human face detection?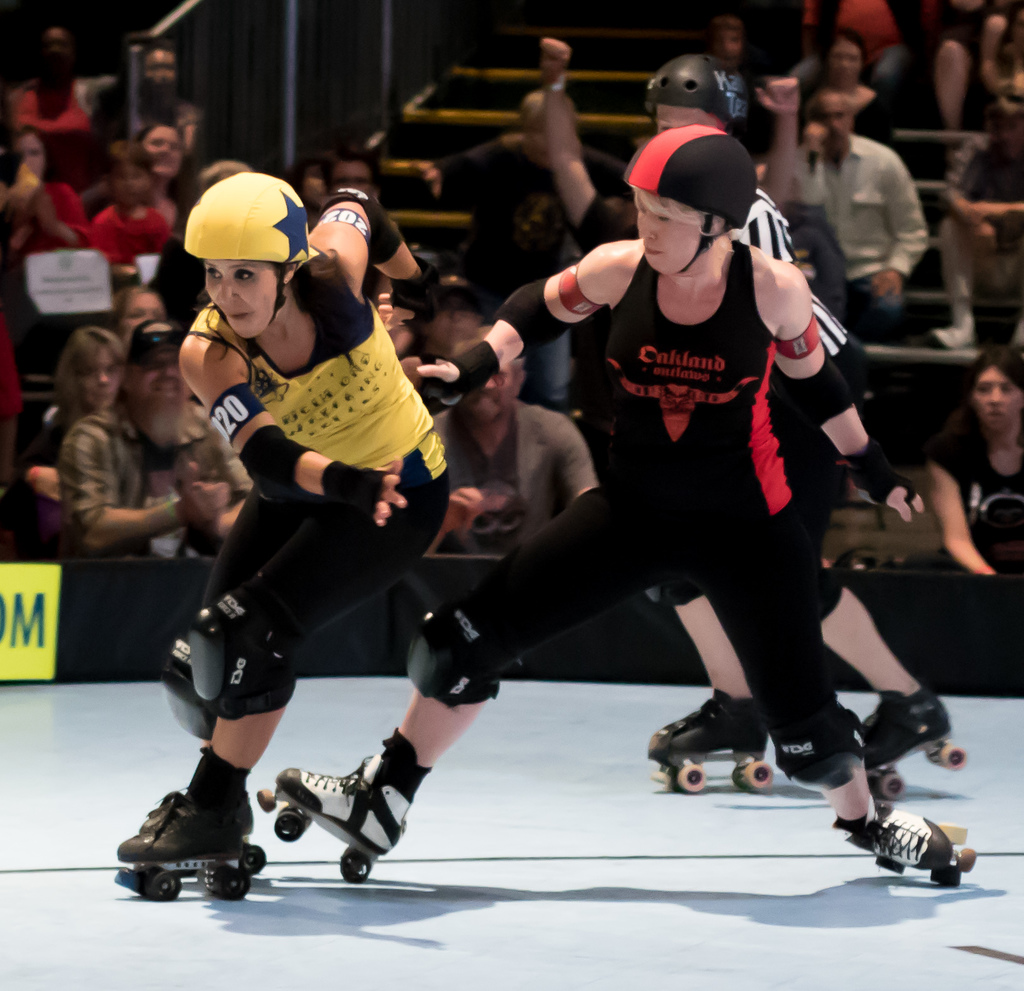
crop(811, 99, 850, 136)
